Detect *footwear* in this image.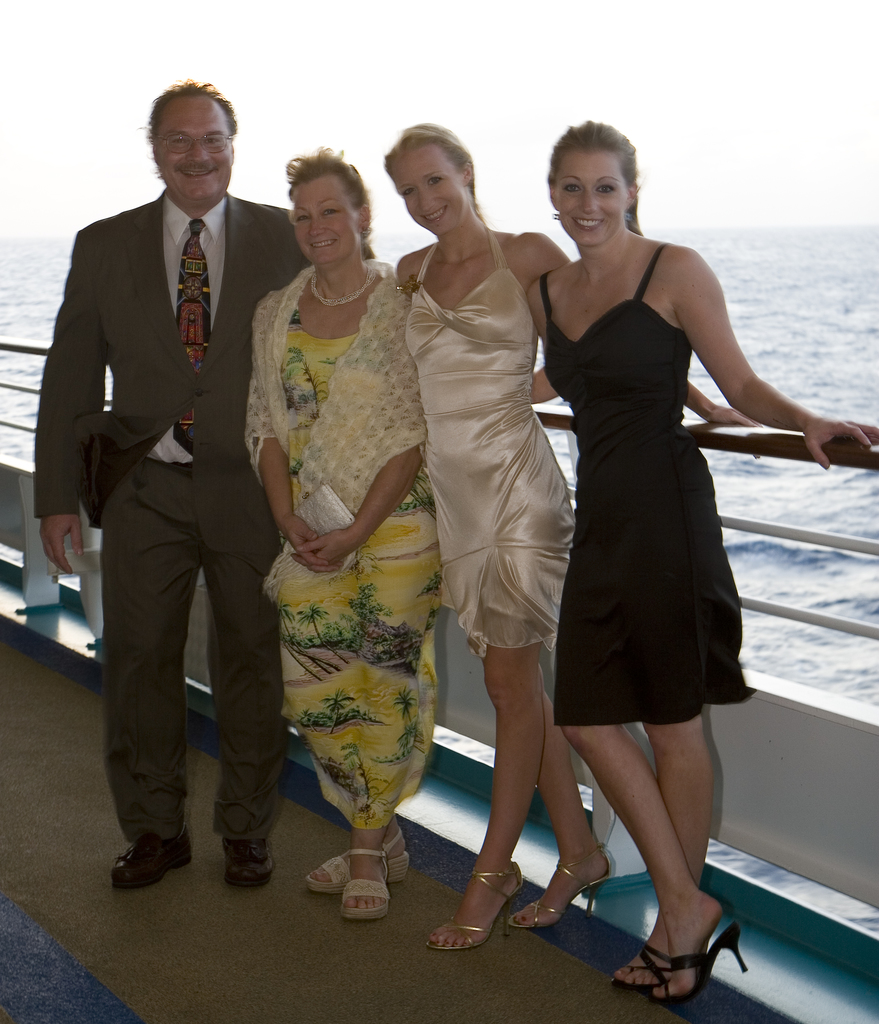
Detection: <region>223, 834, 273, 886</region>.
